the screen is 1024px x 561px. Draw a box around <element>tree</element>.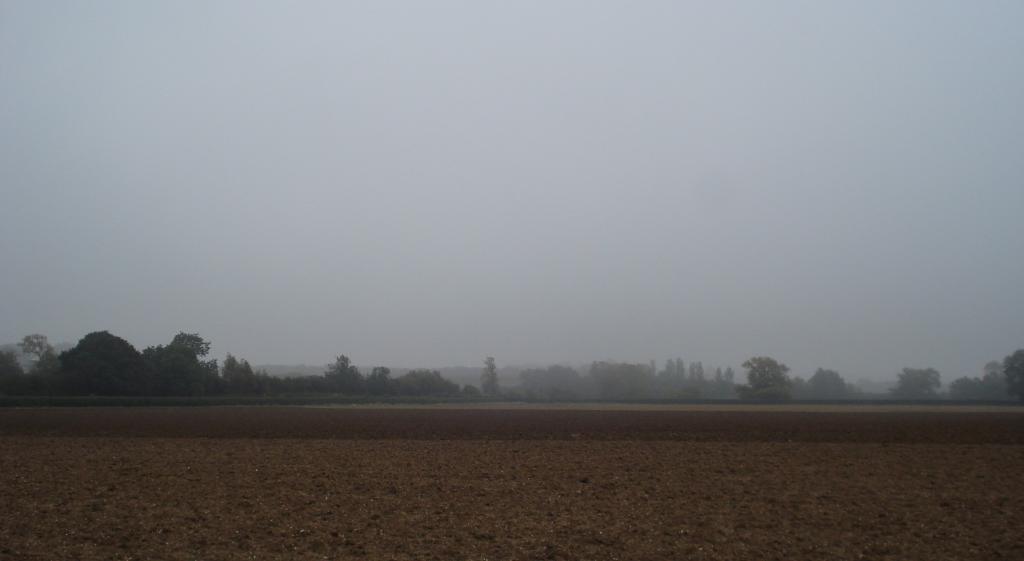
BBox(808, 370, 847, 396).
